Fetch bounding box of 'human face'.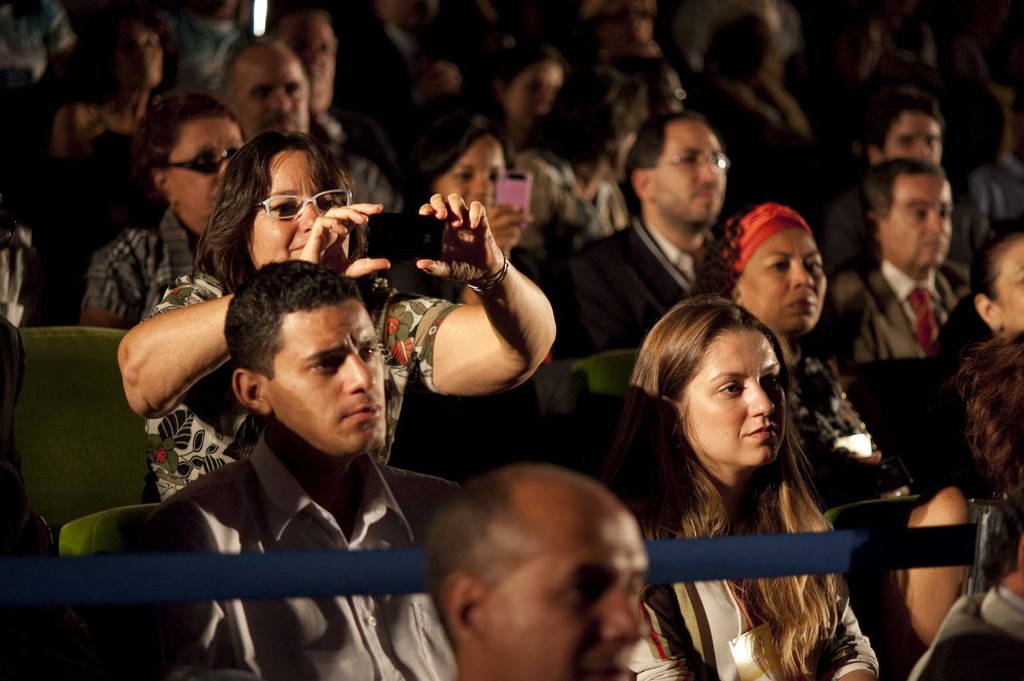
Bbox: locate(434, 136, 504, 211).
